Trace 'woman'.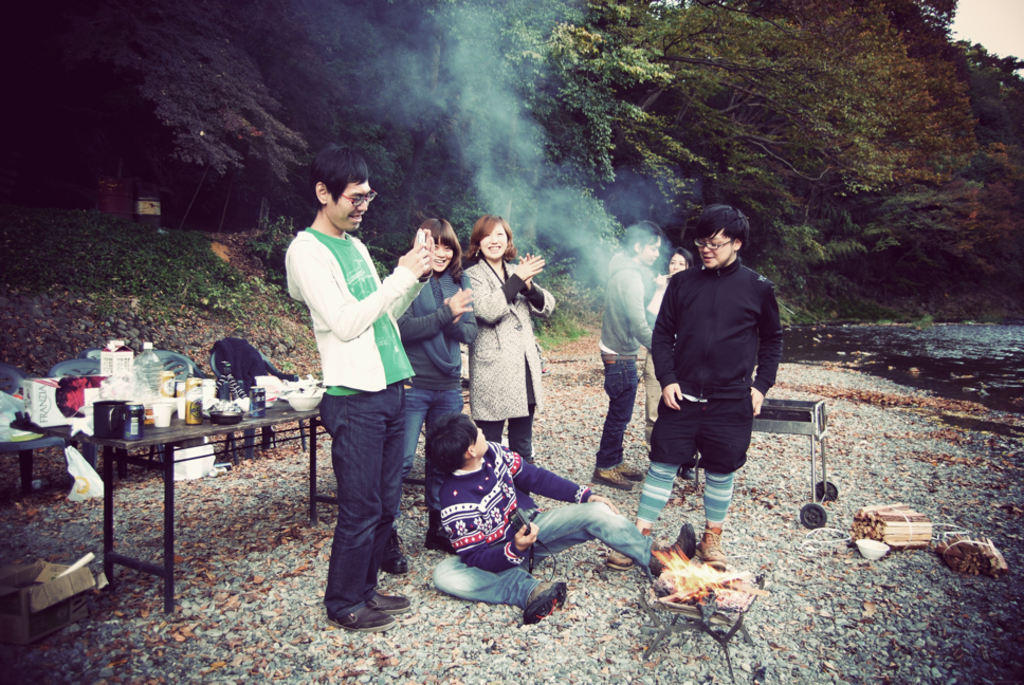
Traced to Rect(391, 218, 482, 580).
